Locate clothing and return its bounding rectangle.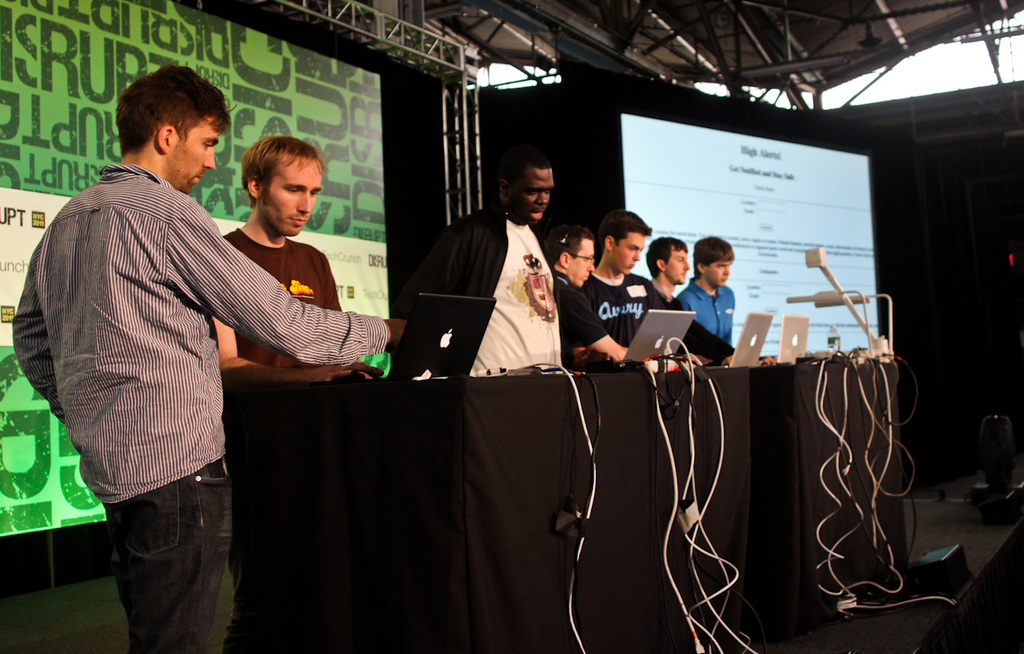
[x1=204, y1=226, x2=373, y2=383].
